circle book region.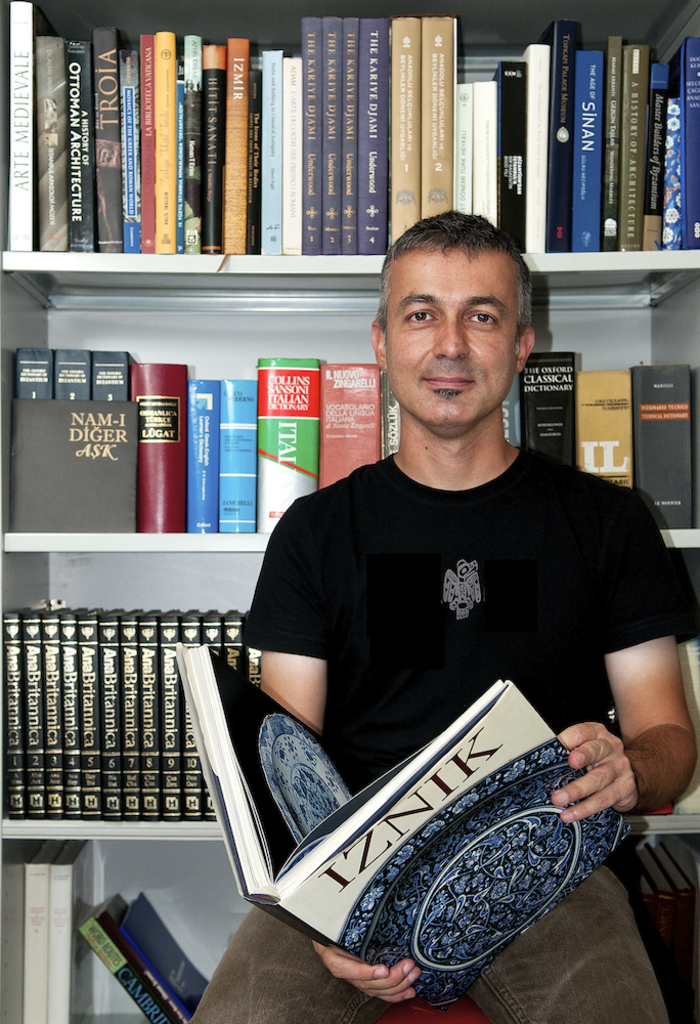
Region: crop(568, 46, 601, 242).
